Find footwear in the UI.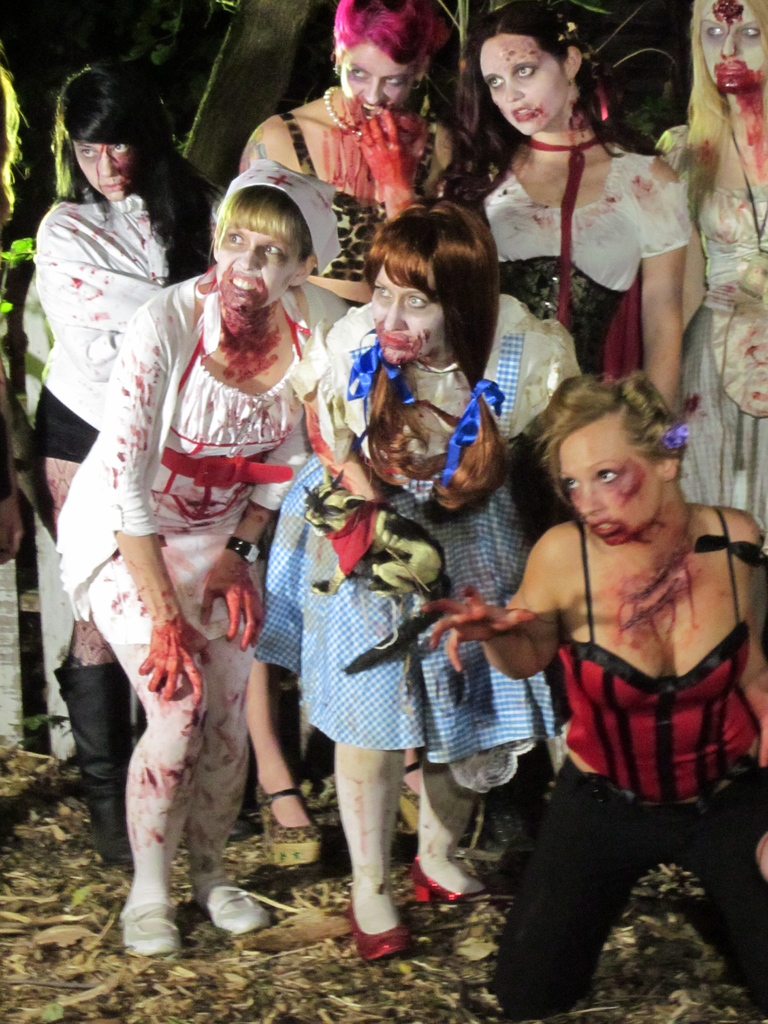
UI element at 417, 854, 492, 903.
